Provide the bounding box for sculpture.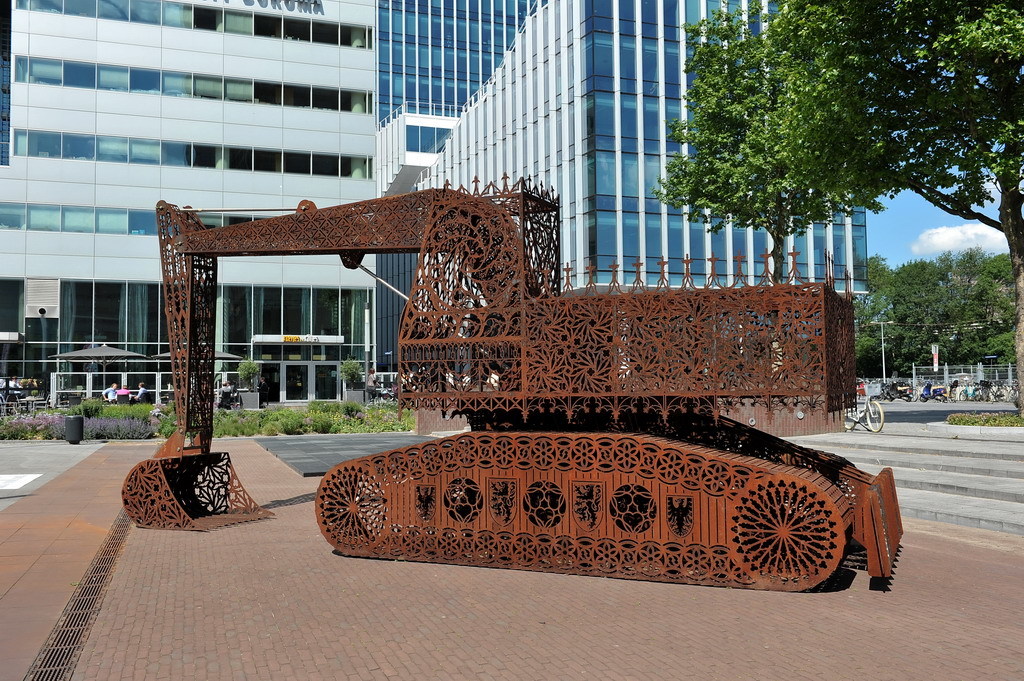
box(54, 161, 906, 621).
